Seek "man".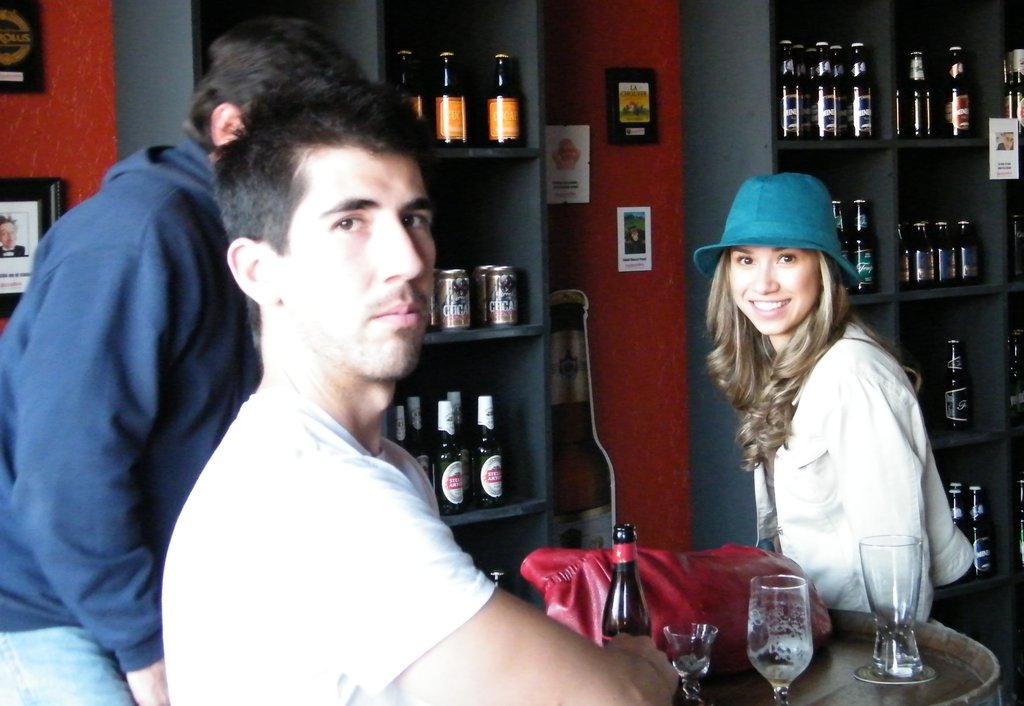
select_region(156, 78, 680, 705).
